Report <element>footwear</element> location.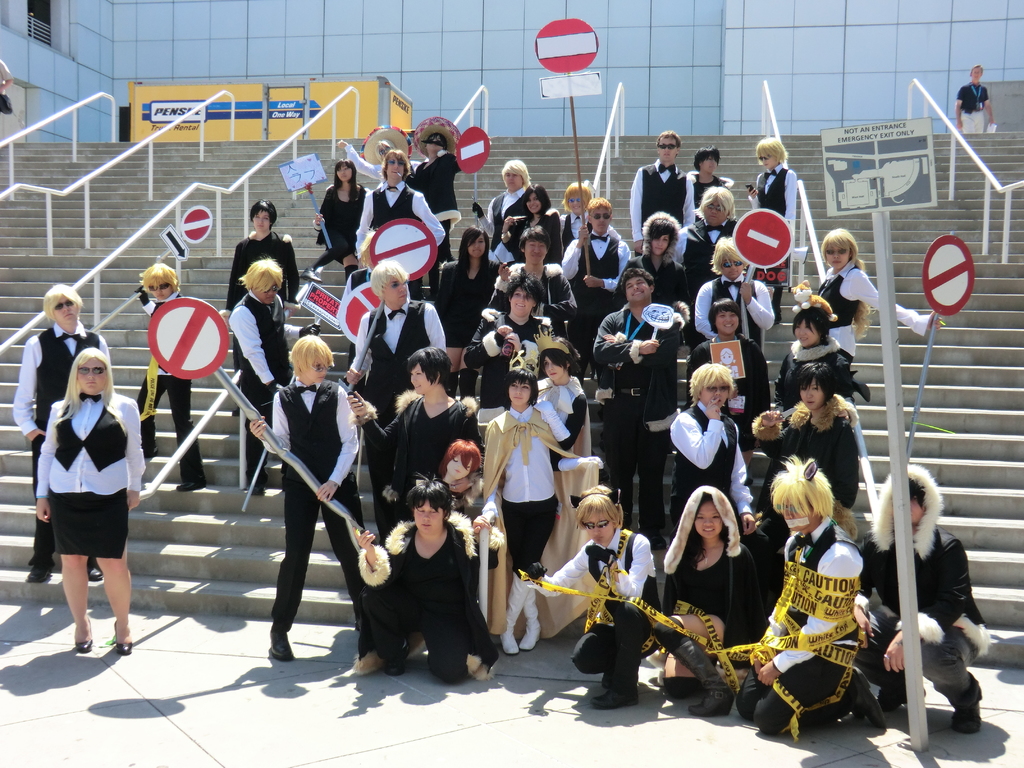
Report: crop(87, 561, 106, 582).
